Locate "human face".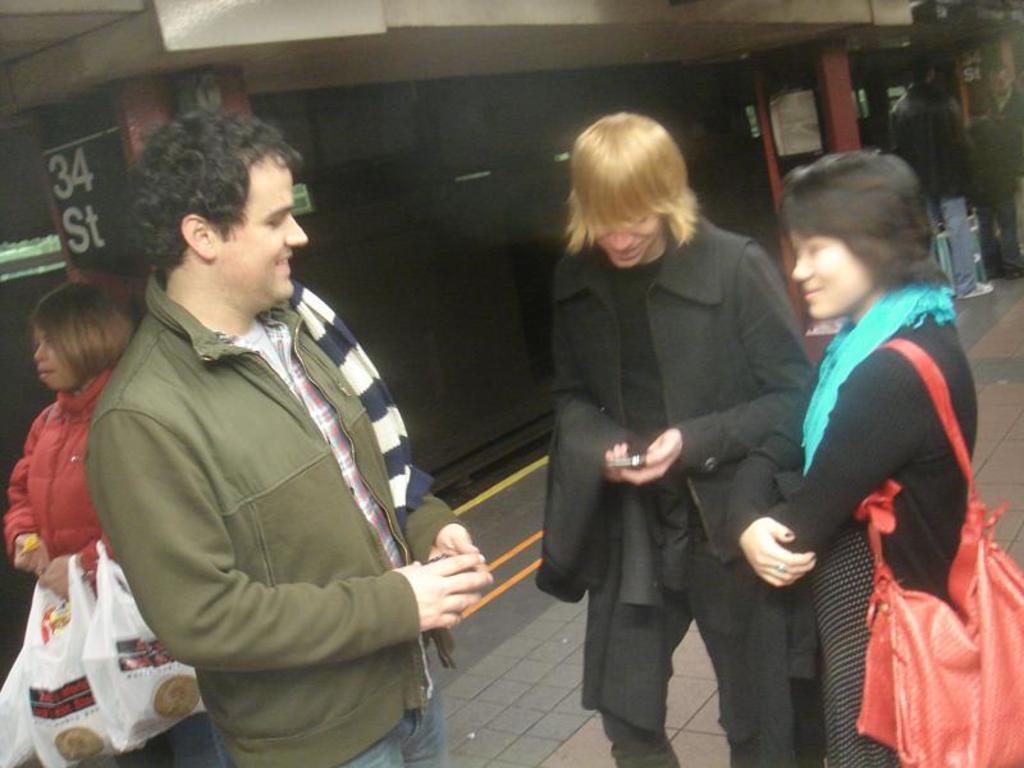
Bounding box: 29/326/81/388.
